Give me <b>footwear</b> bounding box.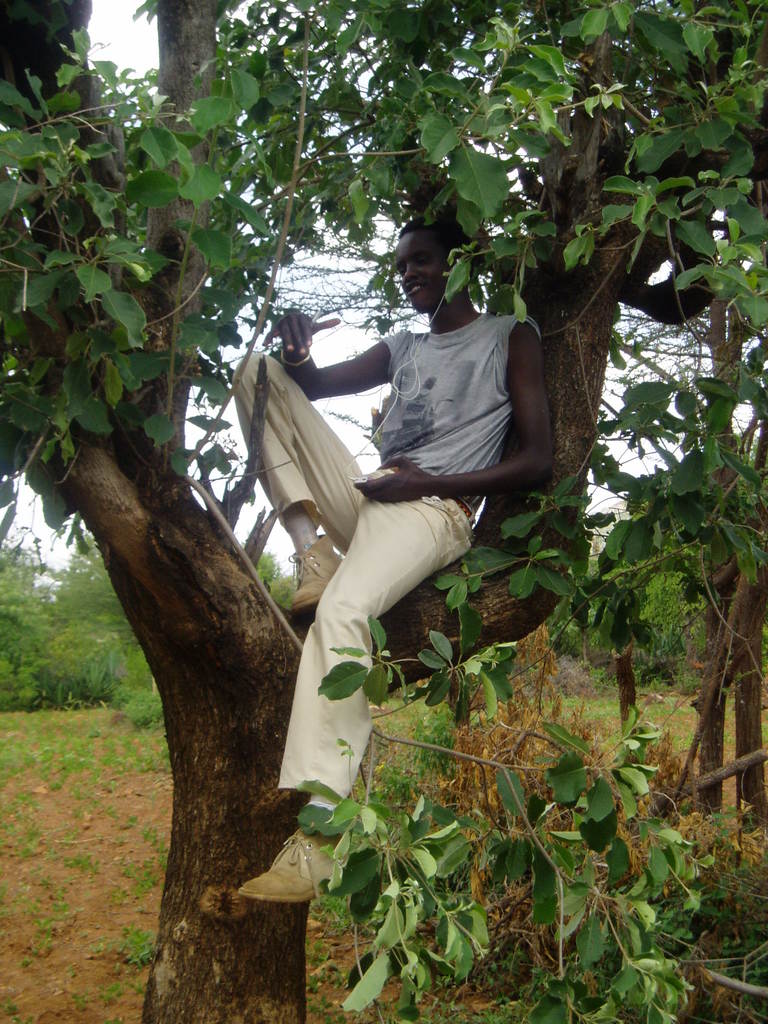
[left=239, top=817, right=358, bottom=908].
